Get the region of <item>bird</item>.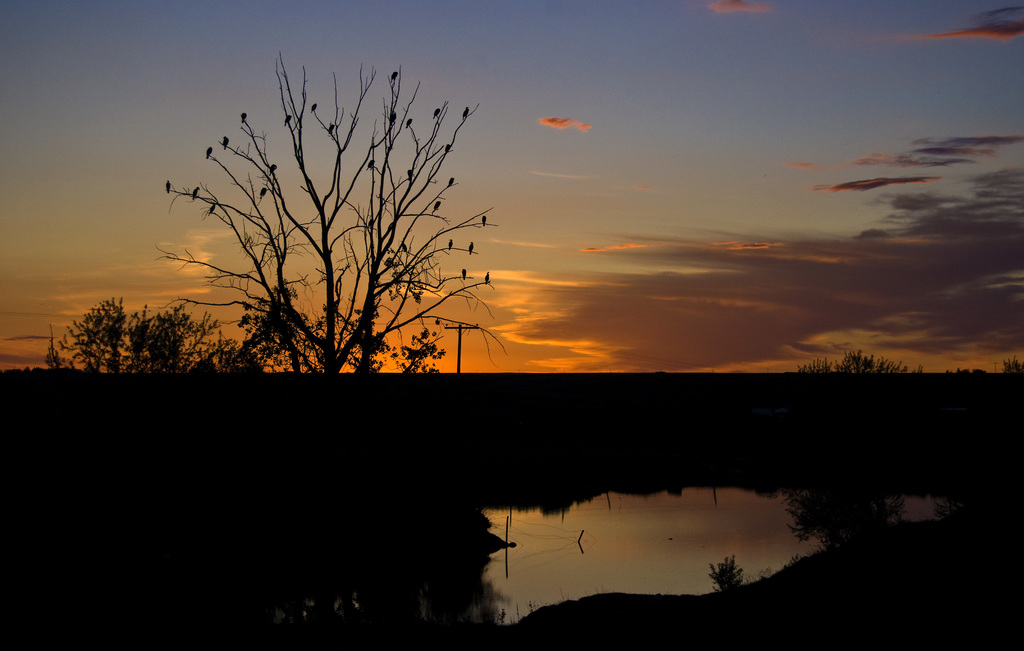
Rect(447, 175, 454, 188).
